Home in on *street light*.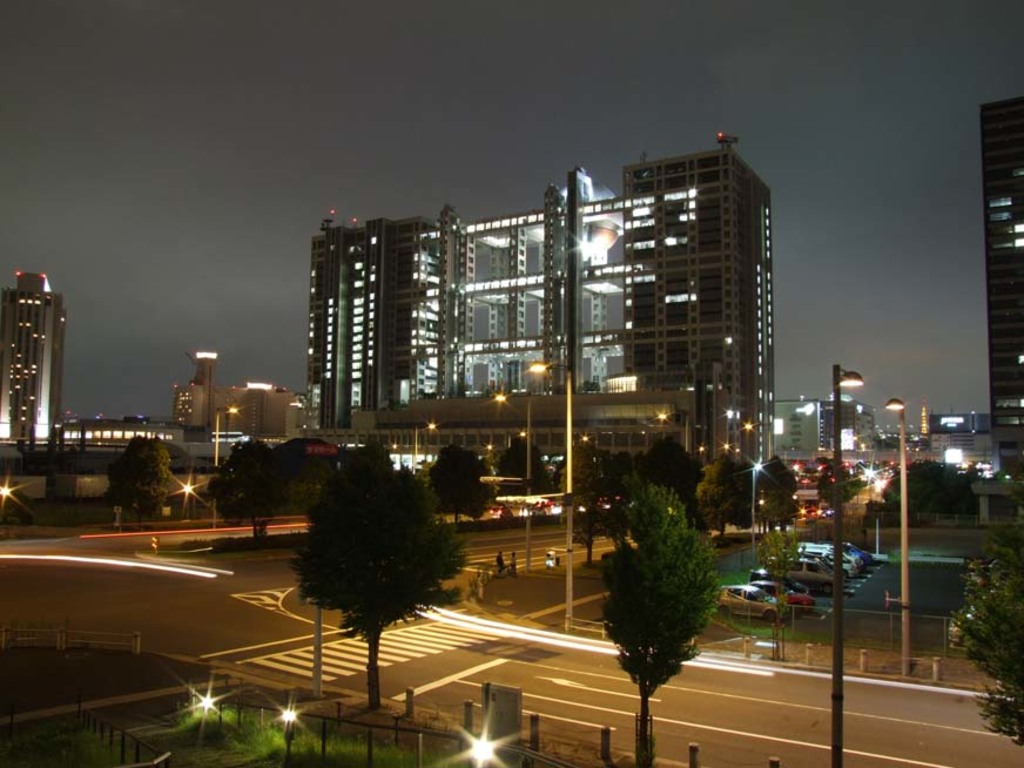
Homed in at bbox=[884, 393, 909, 686].
